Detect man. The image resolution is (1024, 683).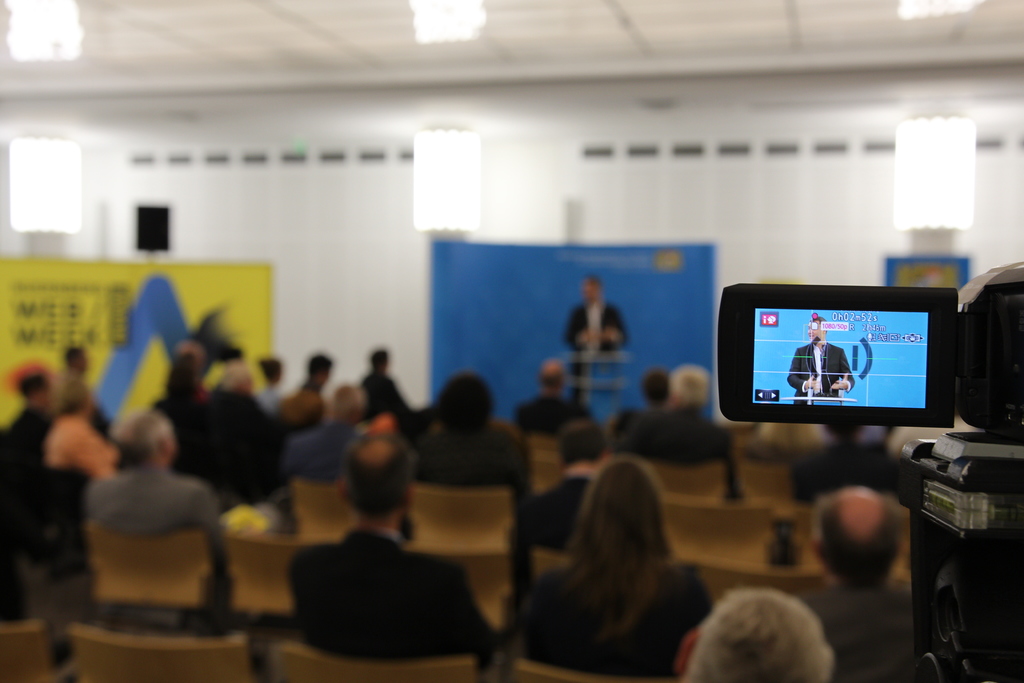
select_region(792, 487, 913, 682).
